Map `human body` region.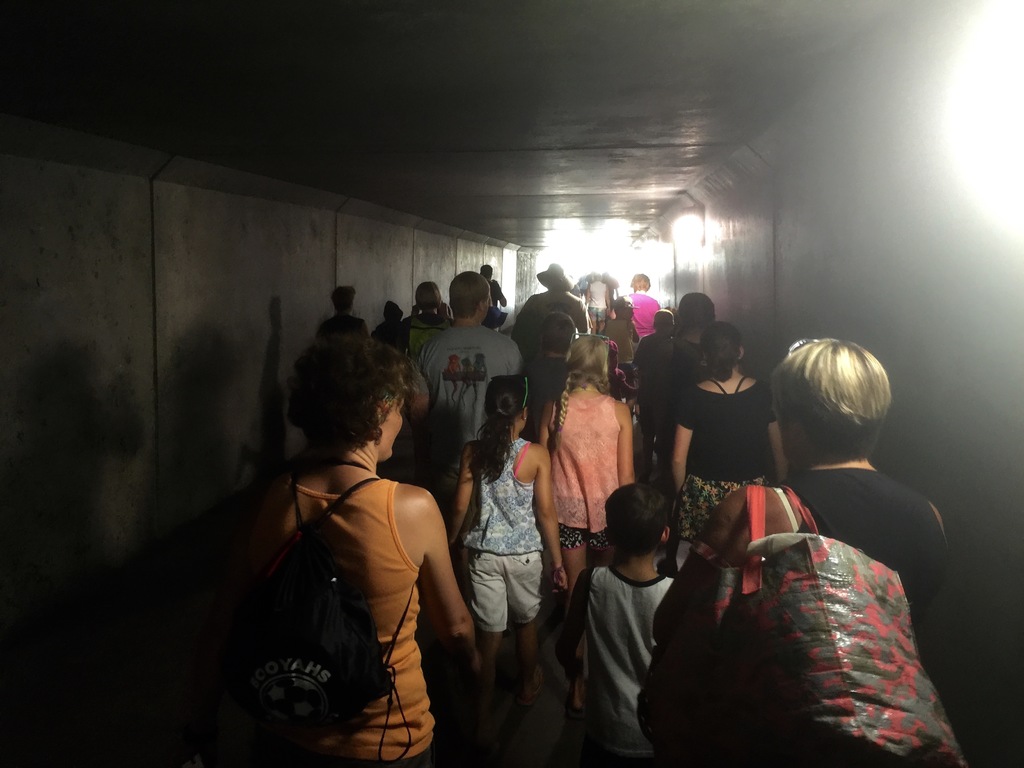
Mapped to 521 339 641 621.
